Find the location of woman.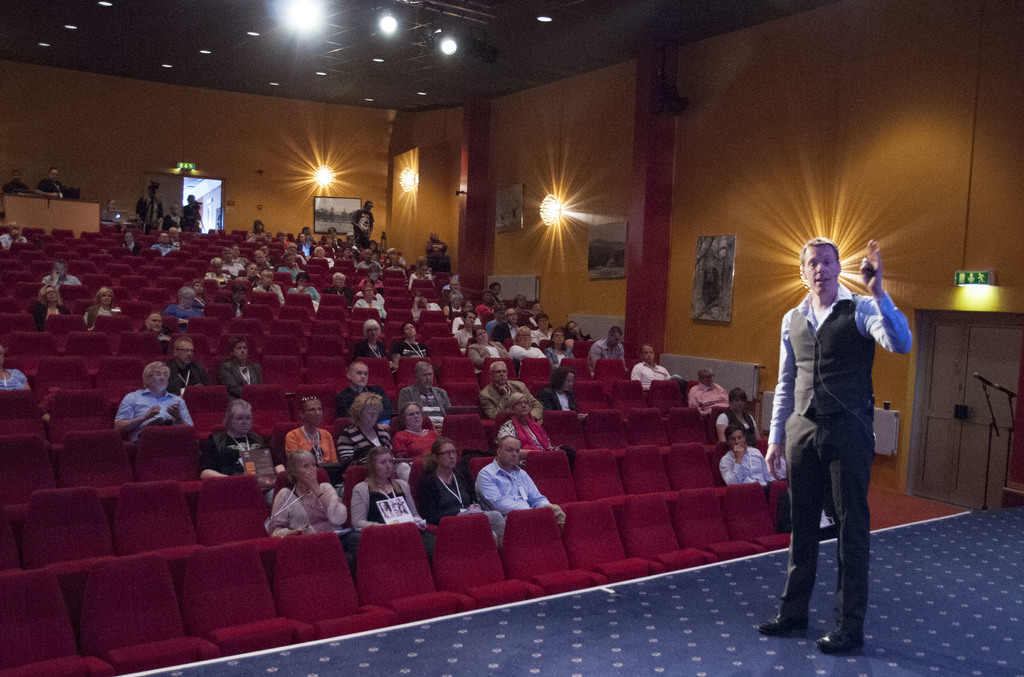
Location: rect(283, 398, 337, 466).
